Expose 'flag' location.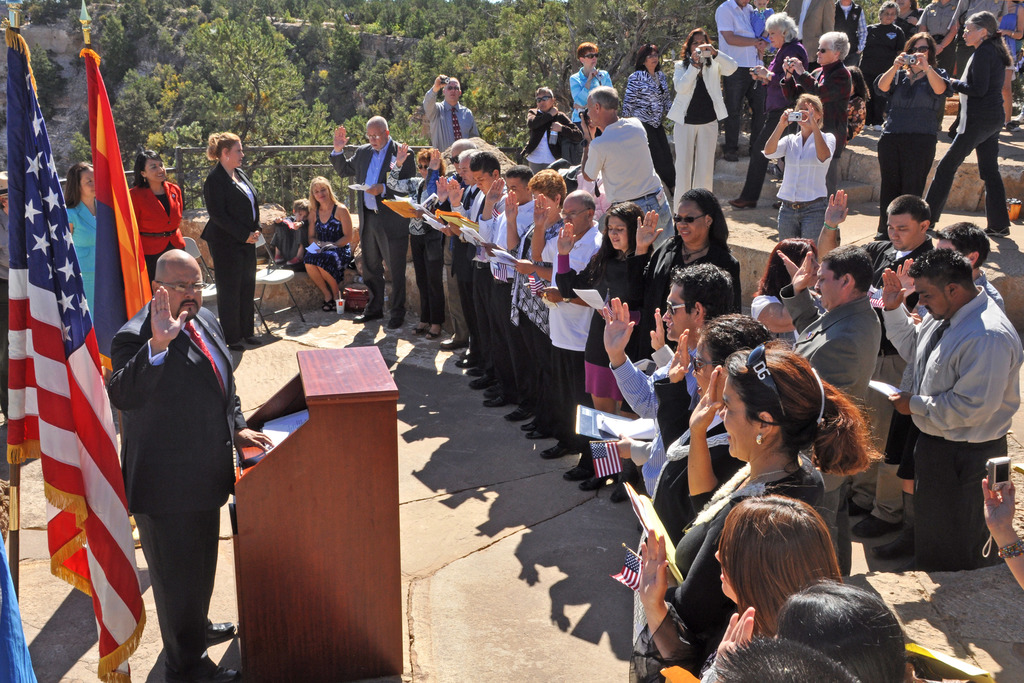
Exposed at x1=17 y1=60 x2=148 y2=670.
